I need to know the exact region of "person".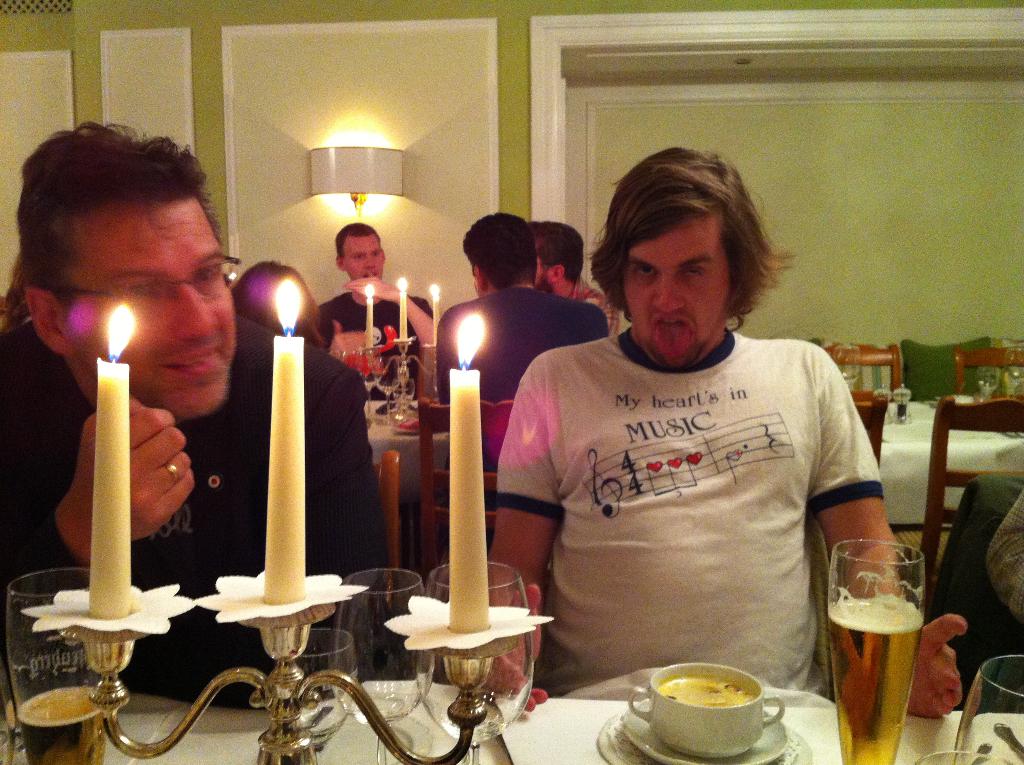
Region: bbox=(312, 216, 433, 414).
